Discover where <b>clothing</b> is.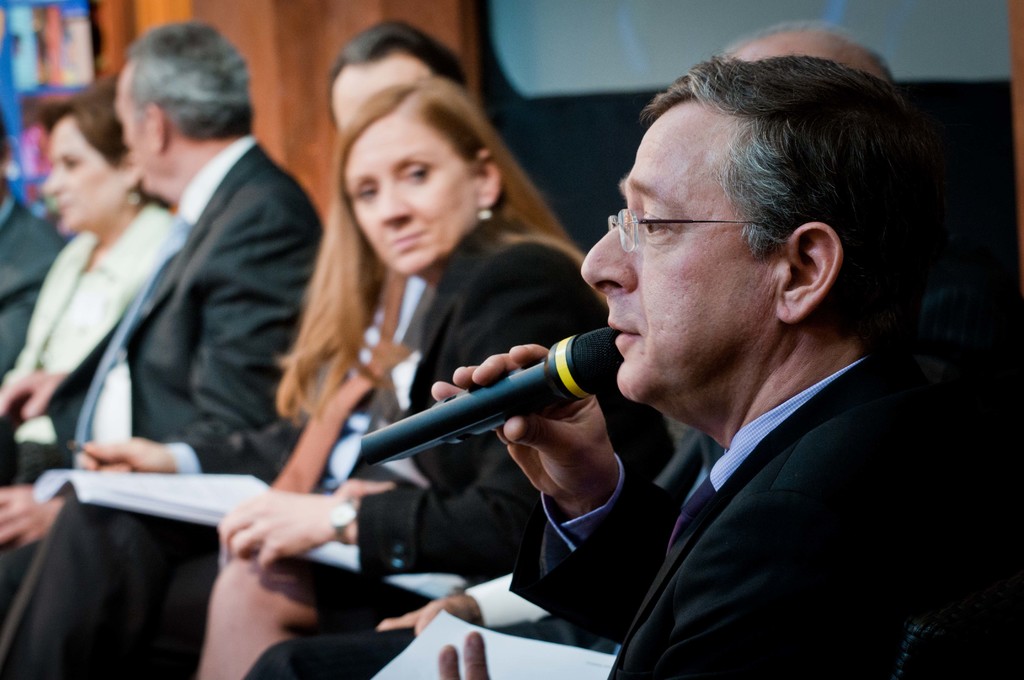
Discovered at 3/200/179/480.
